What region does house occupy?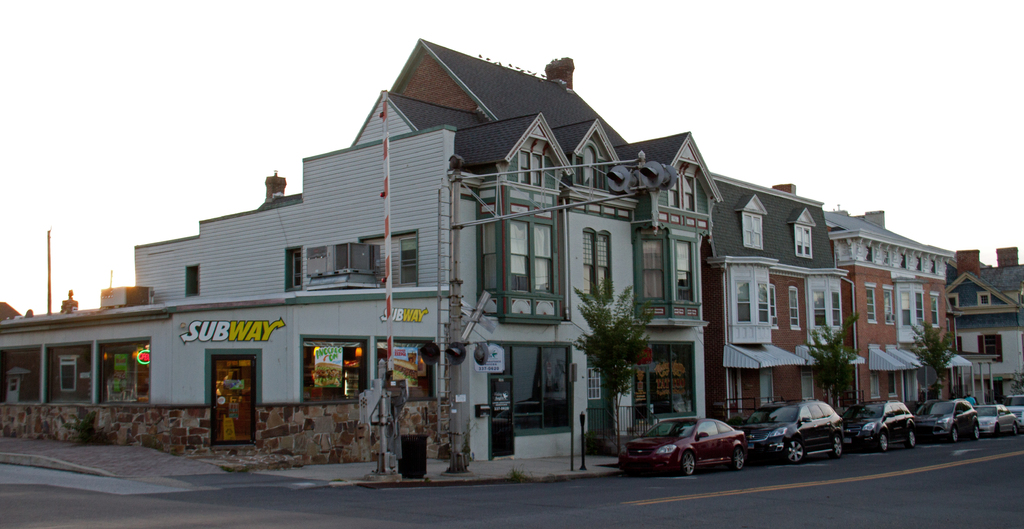
(716,171,855,413).
